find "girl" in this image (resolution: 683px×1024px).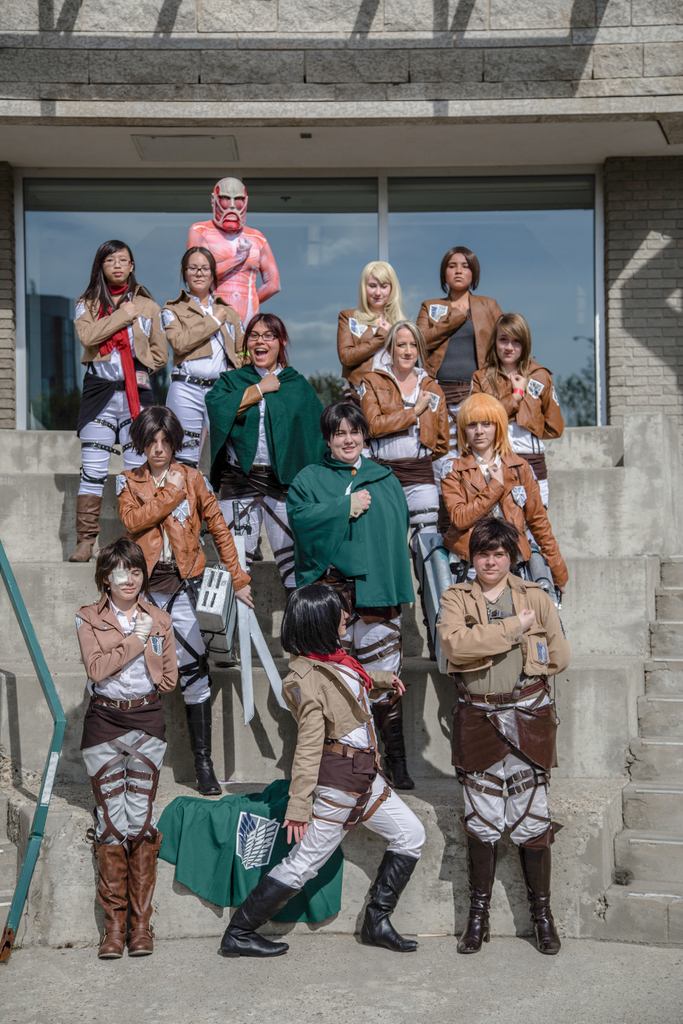
444 397 570 598.
